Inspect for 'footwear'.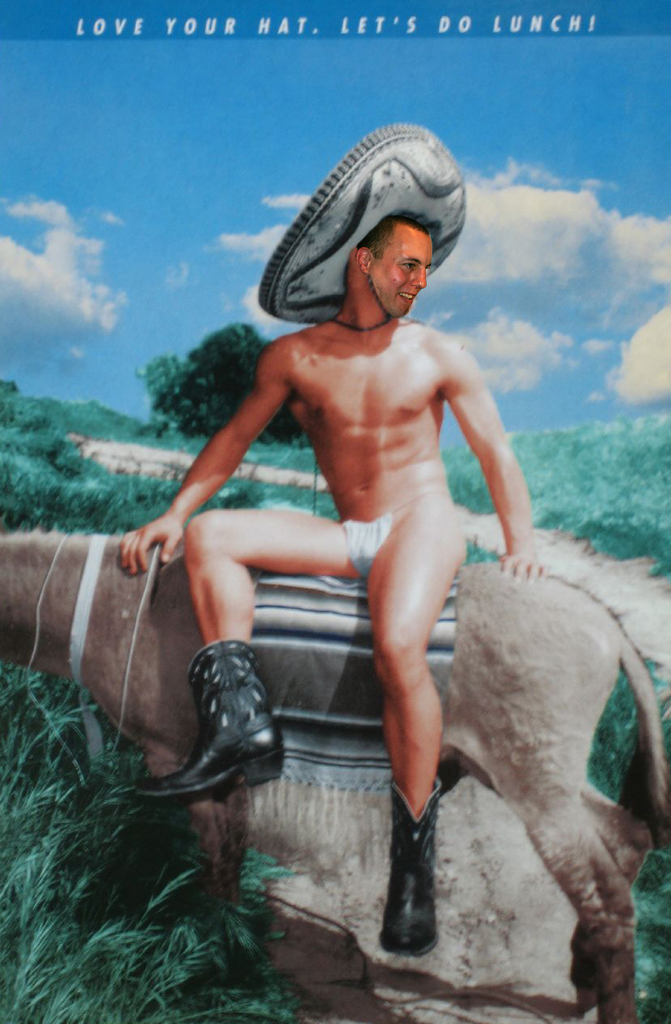
Inspection: (169, 626, 281, 821).
